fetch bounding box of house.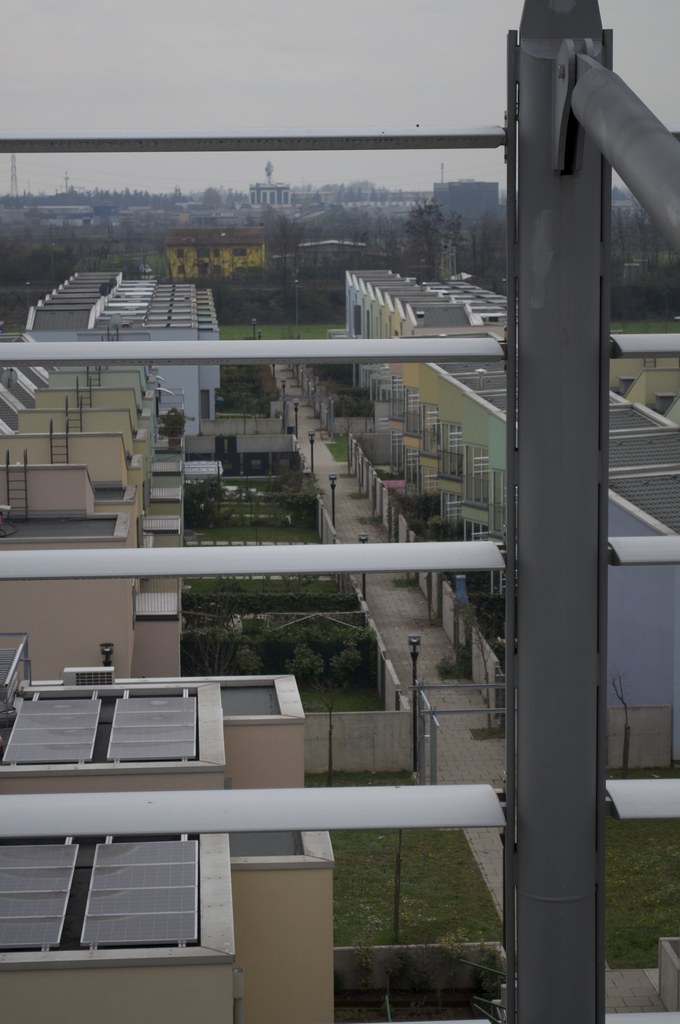
Bbox: locate(0, 834, 336, 1023).
